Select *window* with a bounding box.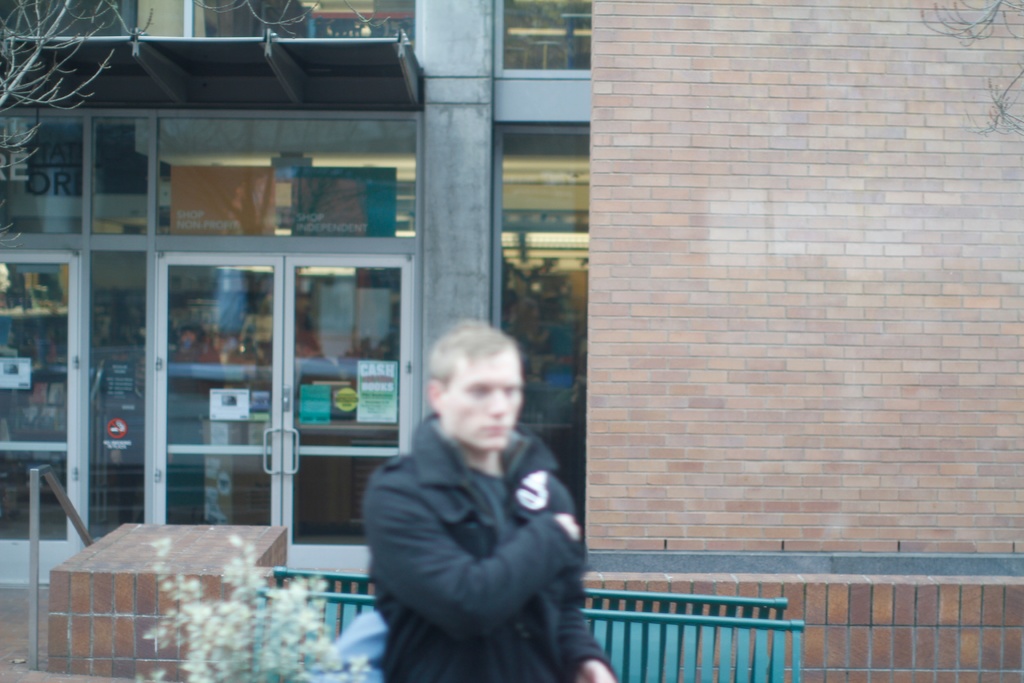
92,65,417,530.
